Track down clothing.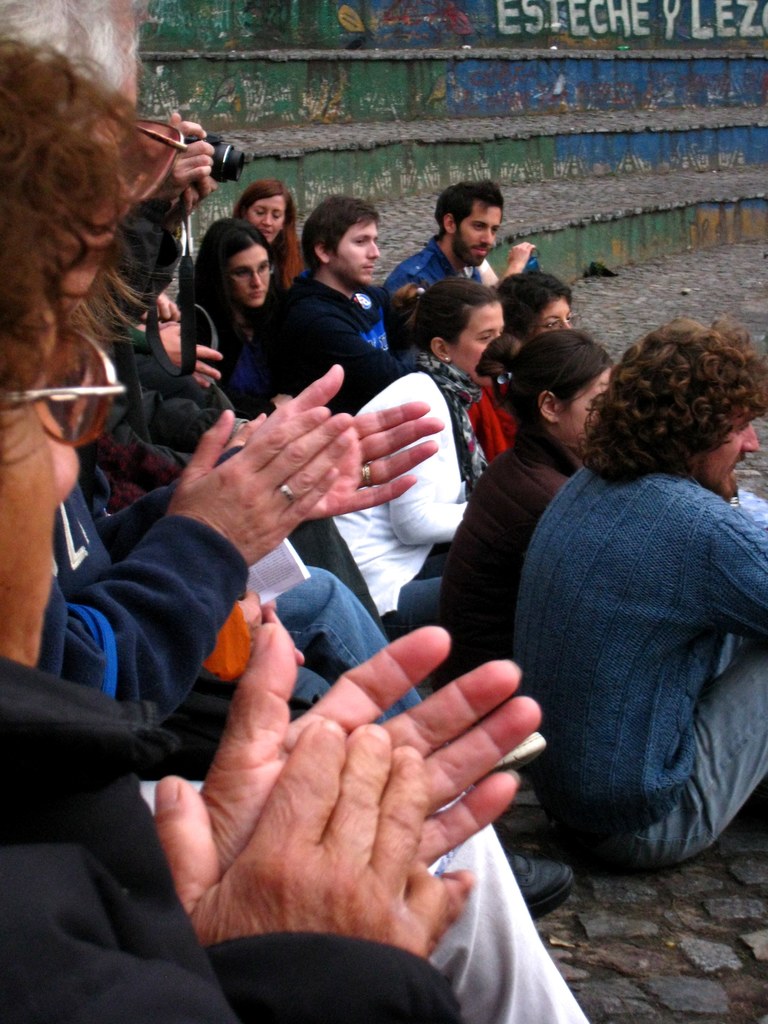
Tracked to BBox(247, 273, 397, 406).
